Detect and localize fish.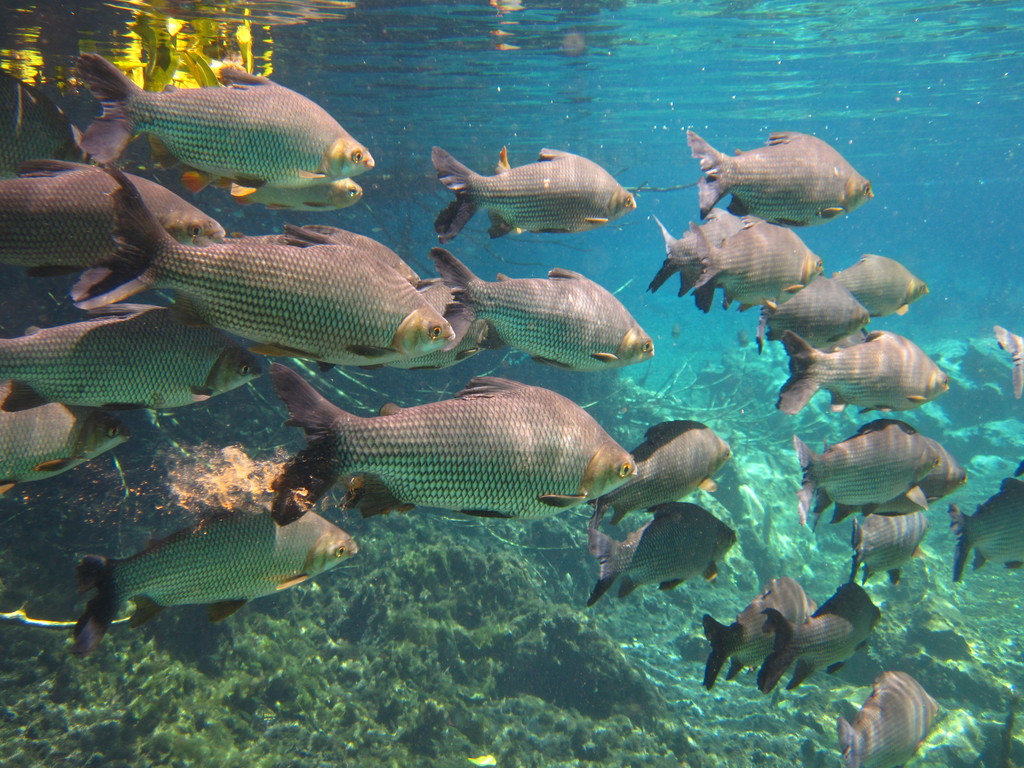
Localized at crop(752, 577, 884, 692).
